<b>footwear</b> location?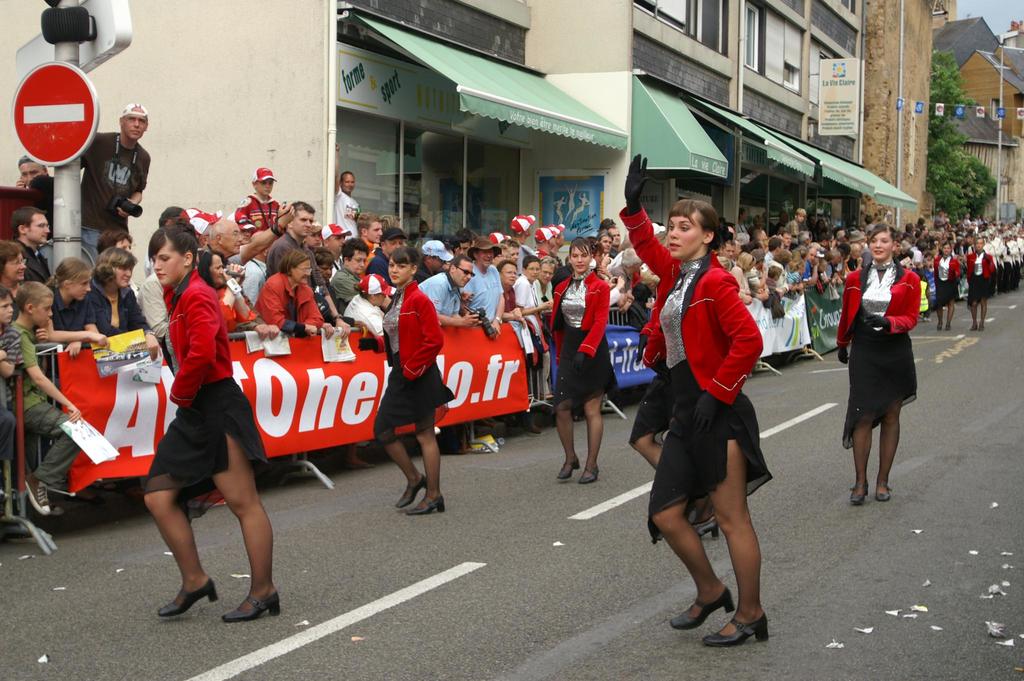
rect(74, 493, 103, 503)
